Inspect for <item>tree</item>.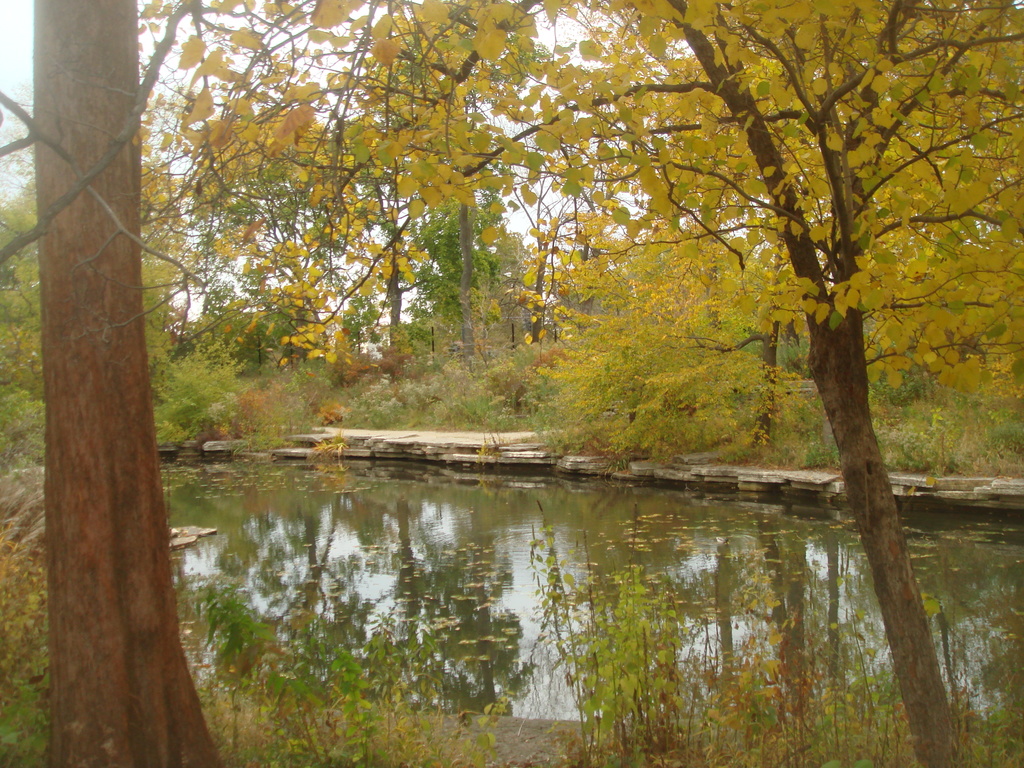
Inspection: 139 0 1023 765.
